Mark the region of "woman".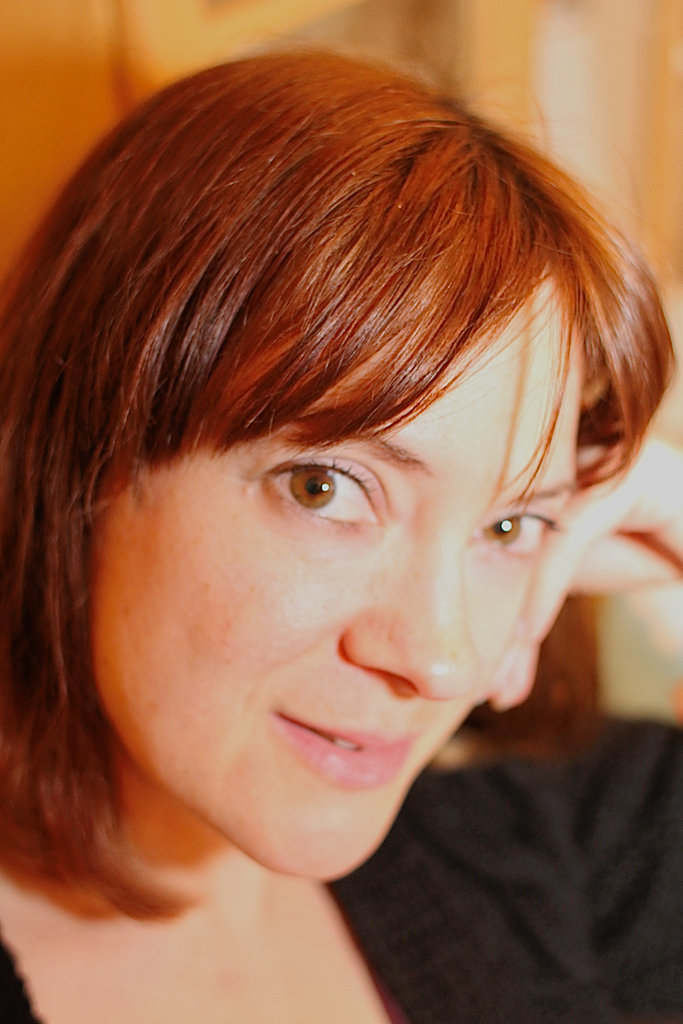
Region: [0,33,682,980].
